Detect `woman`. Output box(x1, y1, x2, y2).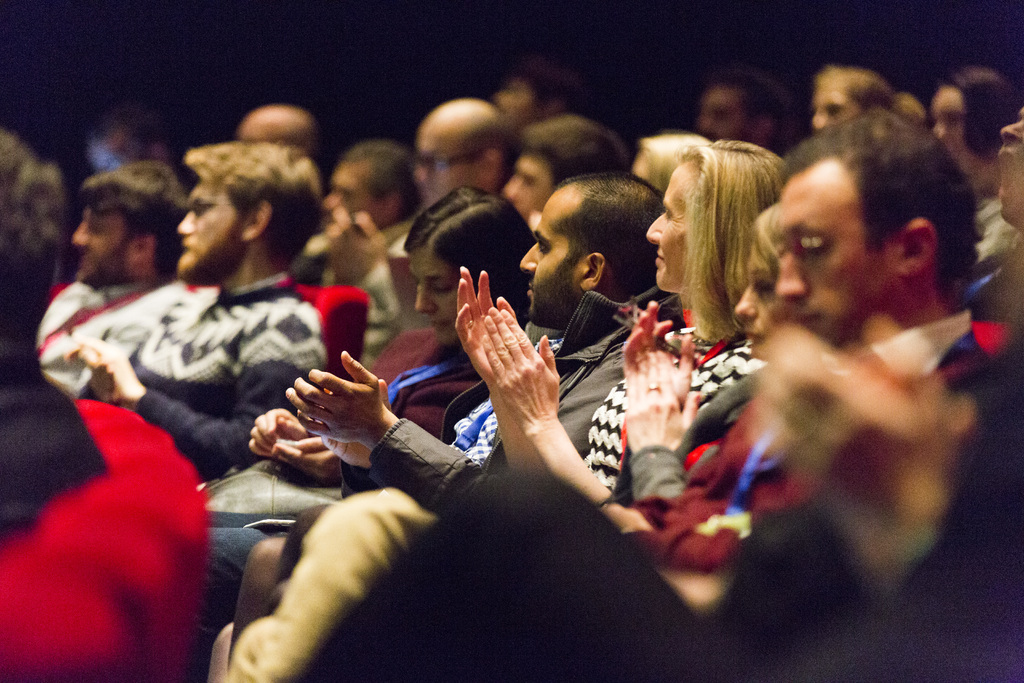
box(600, 199, 803, 516).
